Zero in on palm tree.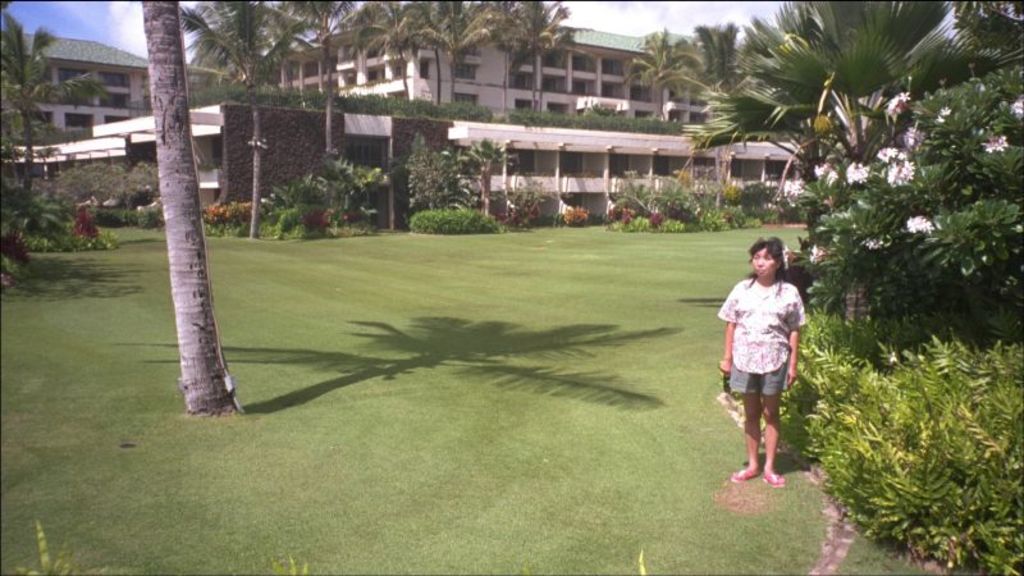
Zeroed in: bbox=(270, 0, 356, 92).
